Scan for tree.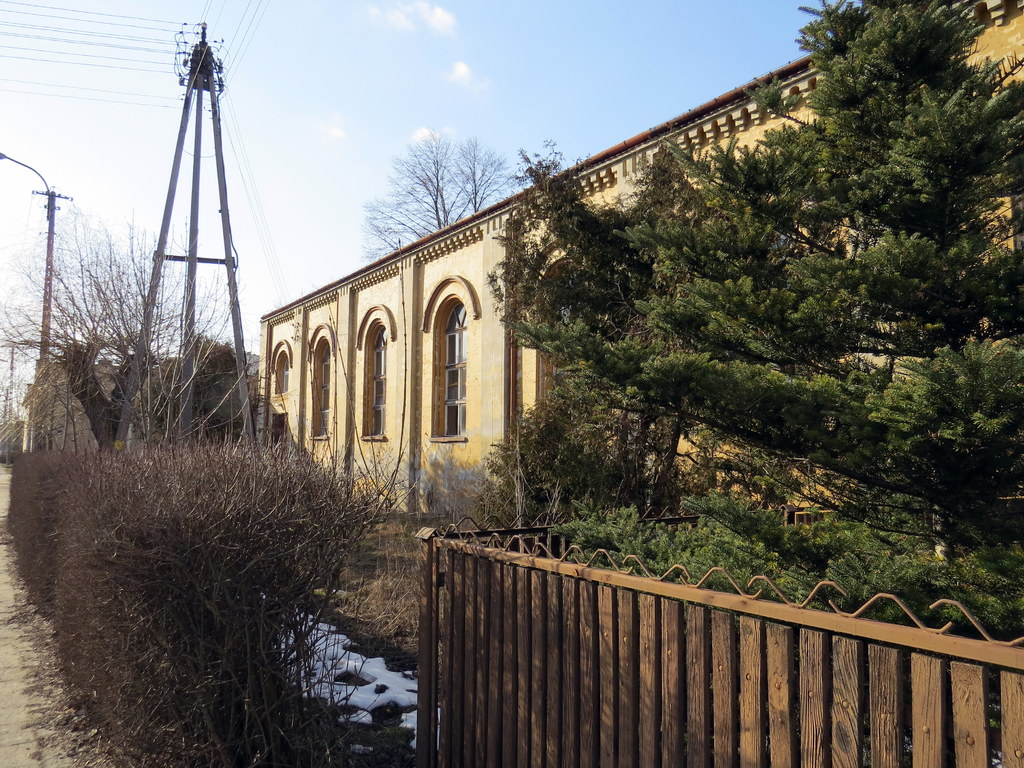
Scan result: 0, 228, 177, 445.
